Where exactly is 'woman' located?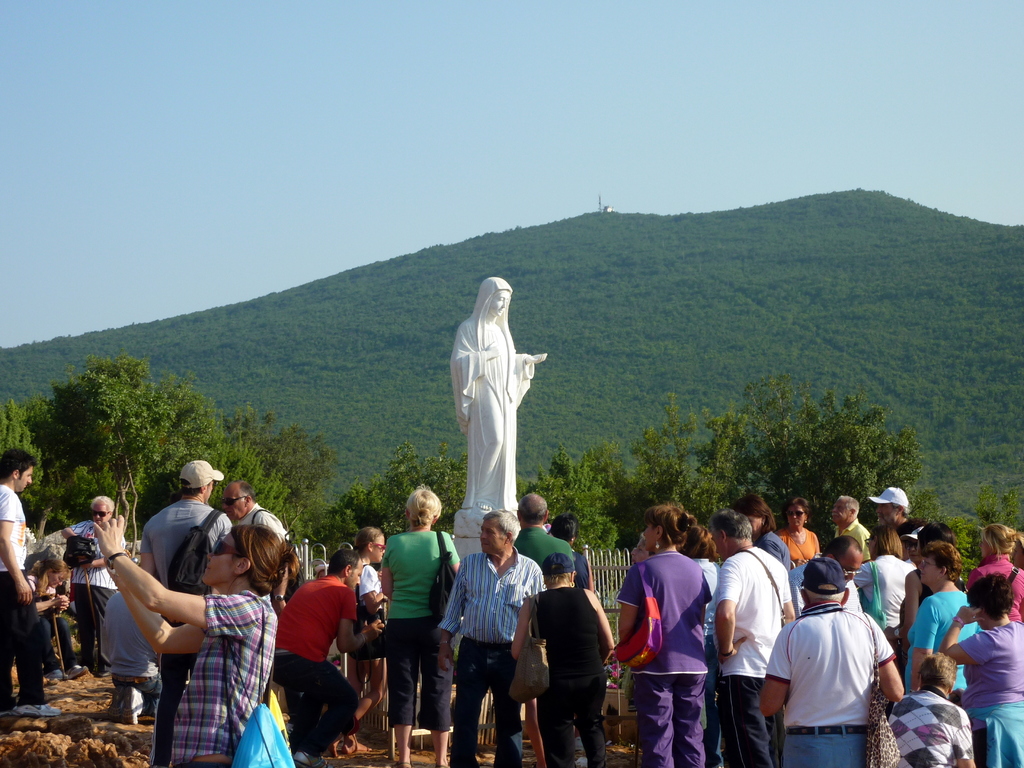
Its bounding box is Rect(728, 493, 790, 570).
